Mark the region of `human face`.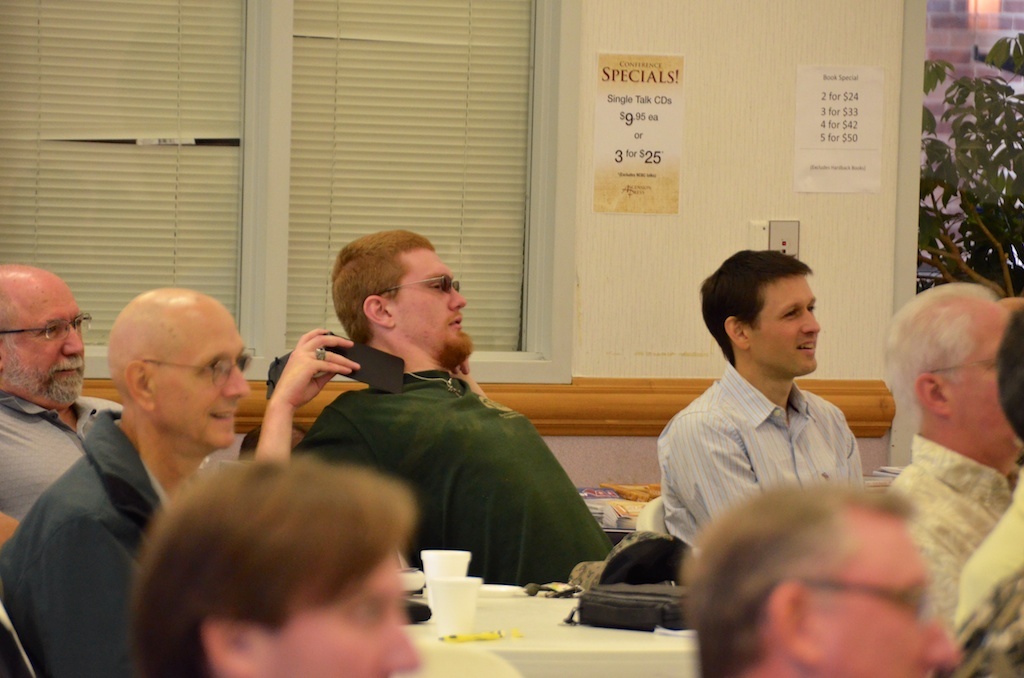
Region: <box>812,526,961,677</box>.
